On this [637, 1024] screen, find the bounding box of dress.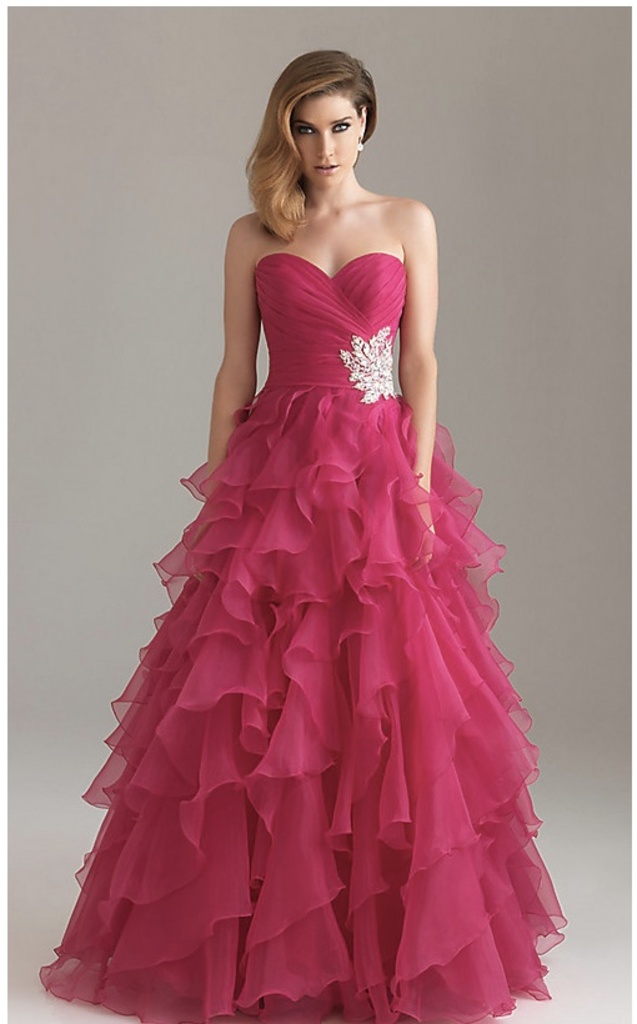
Bounding box: BBox(39, 255, 565, 1023).
